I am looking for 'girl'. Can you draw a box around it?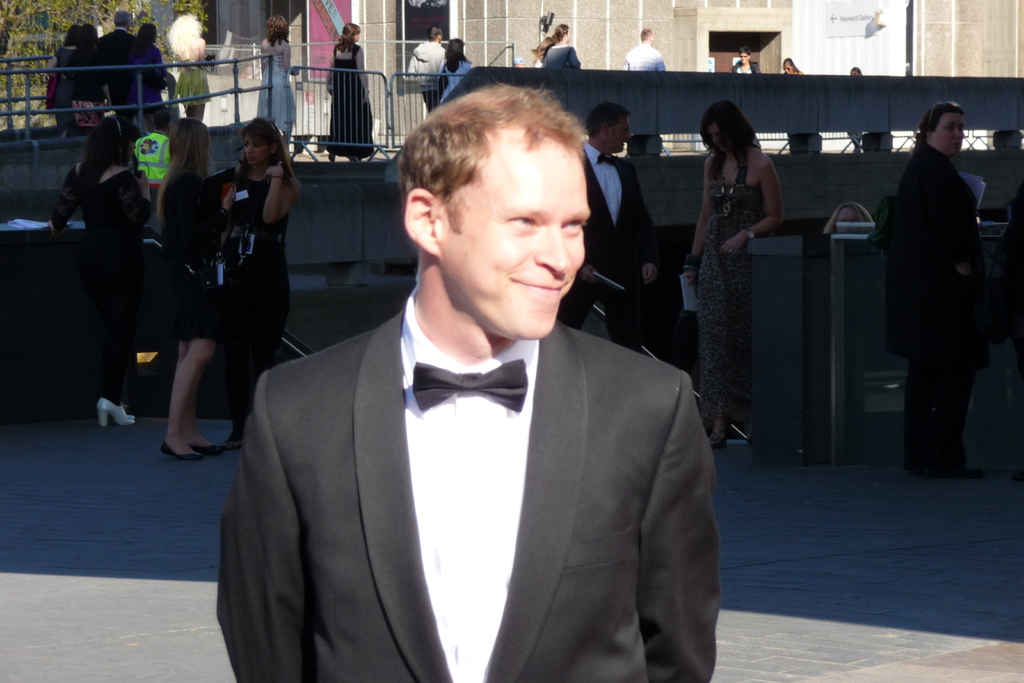
Sure, the bounding box is 48 107 152 425.
